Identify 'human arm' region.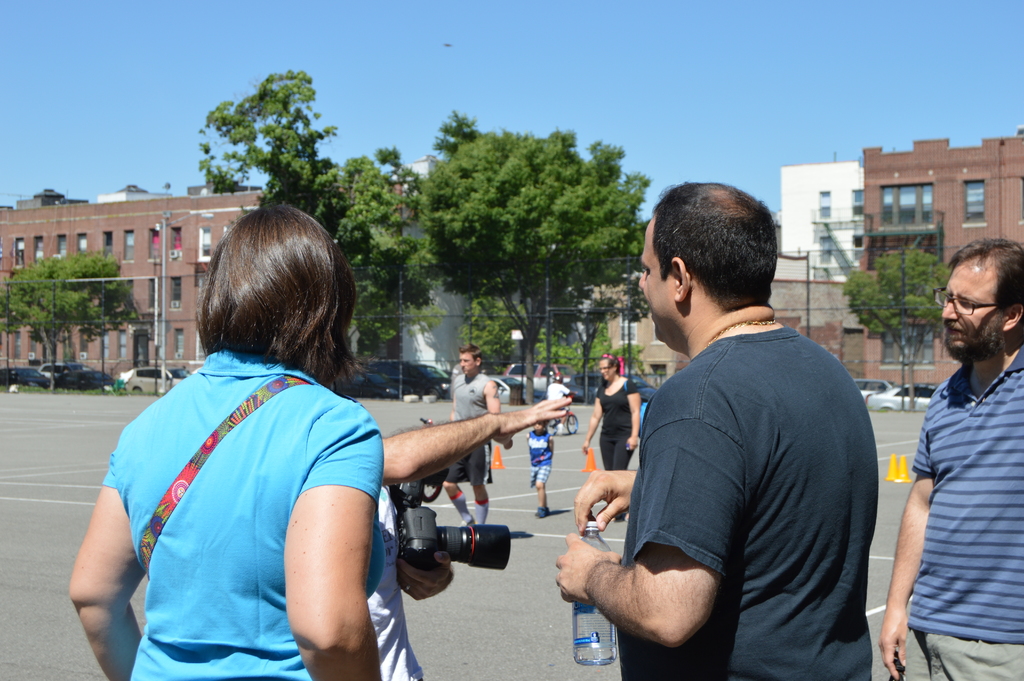
Region: BBox(580, 381, 604, 450).
